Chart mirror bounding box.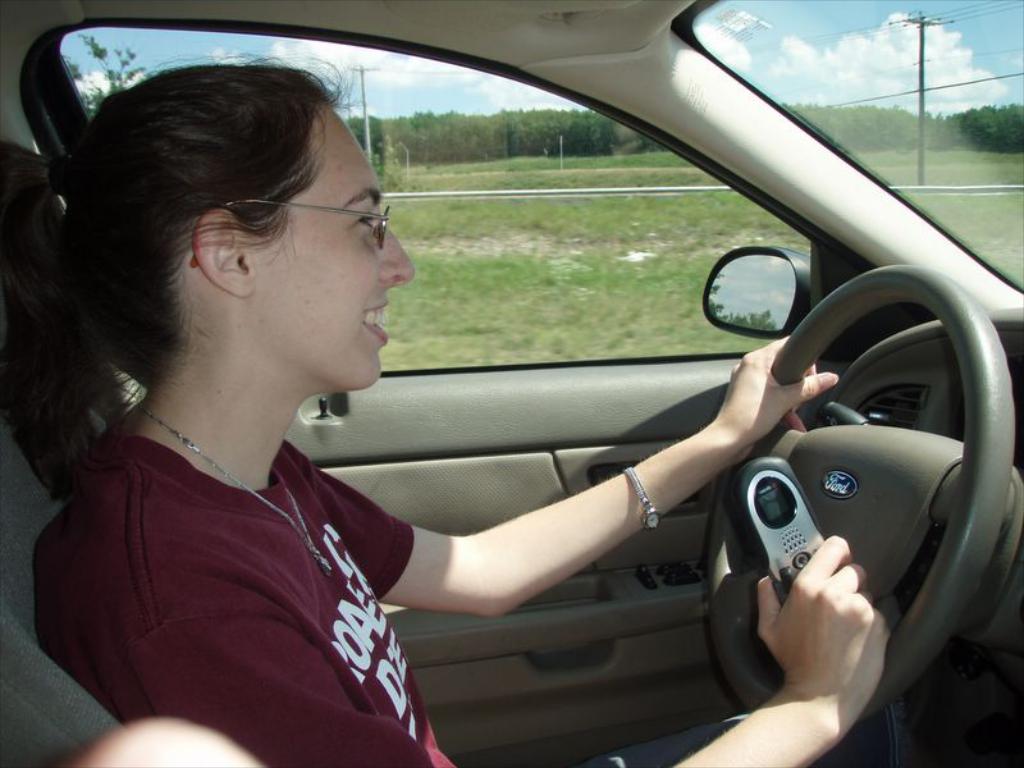
Charted: Rect(709, 256, 794, 332).
